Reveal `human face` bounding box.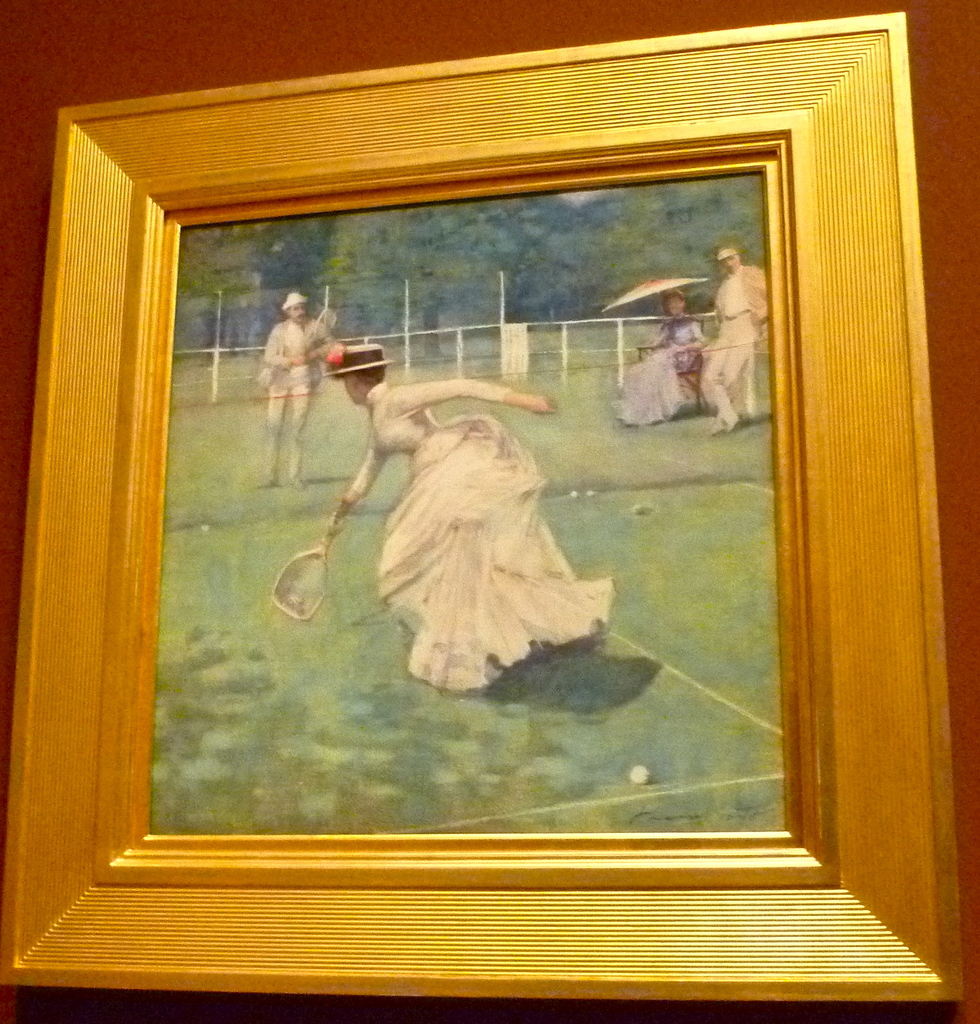
Revealed: [344,381,362,407].
